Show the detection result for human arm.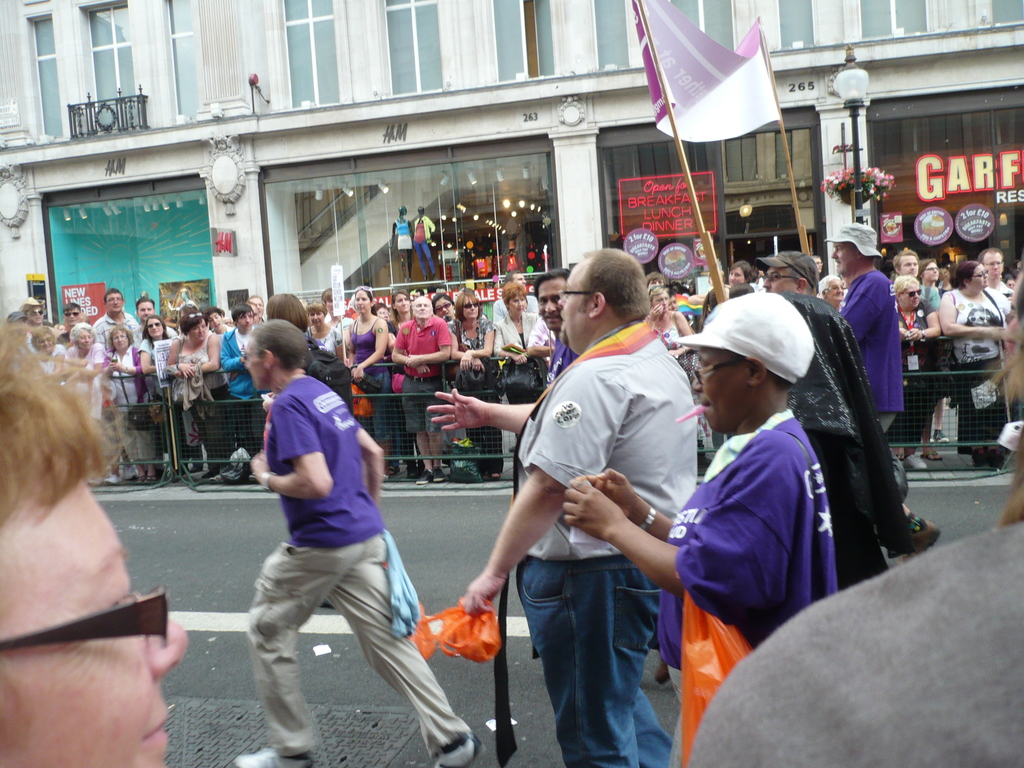
(898,307,913,341).
